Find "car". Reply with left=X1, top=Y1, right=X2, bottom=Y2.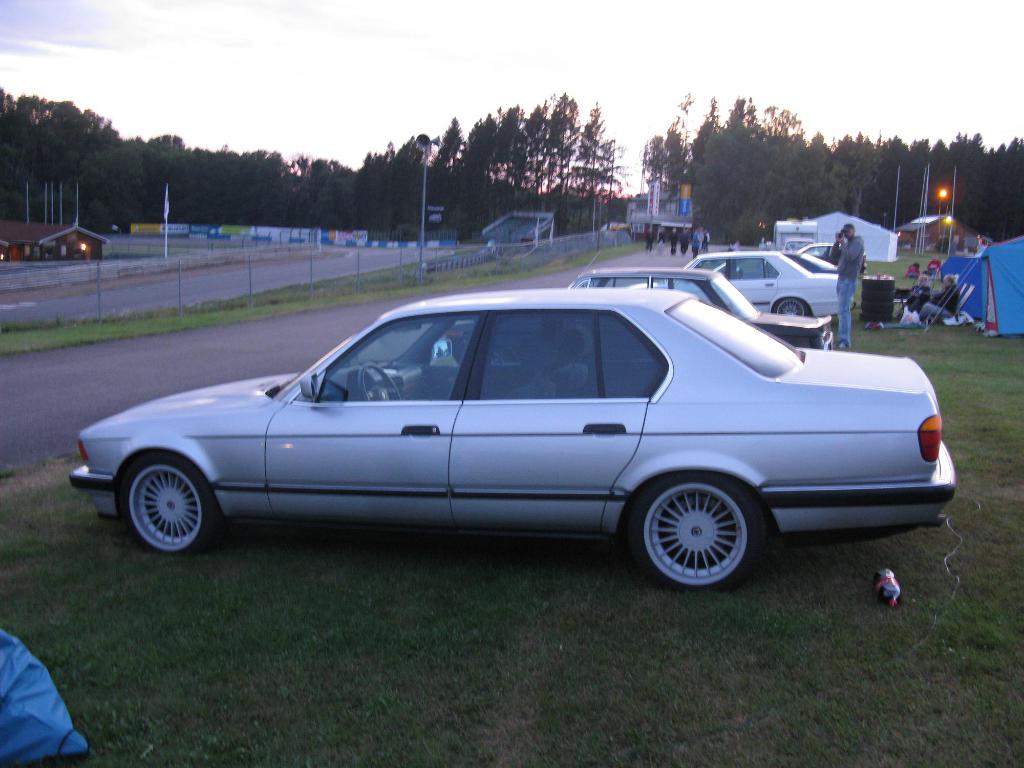
left=678, top=245, right=844, bottom=319.
